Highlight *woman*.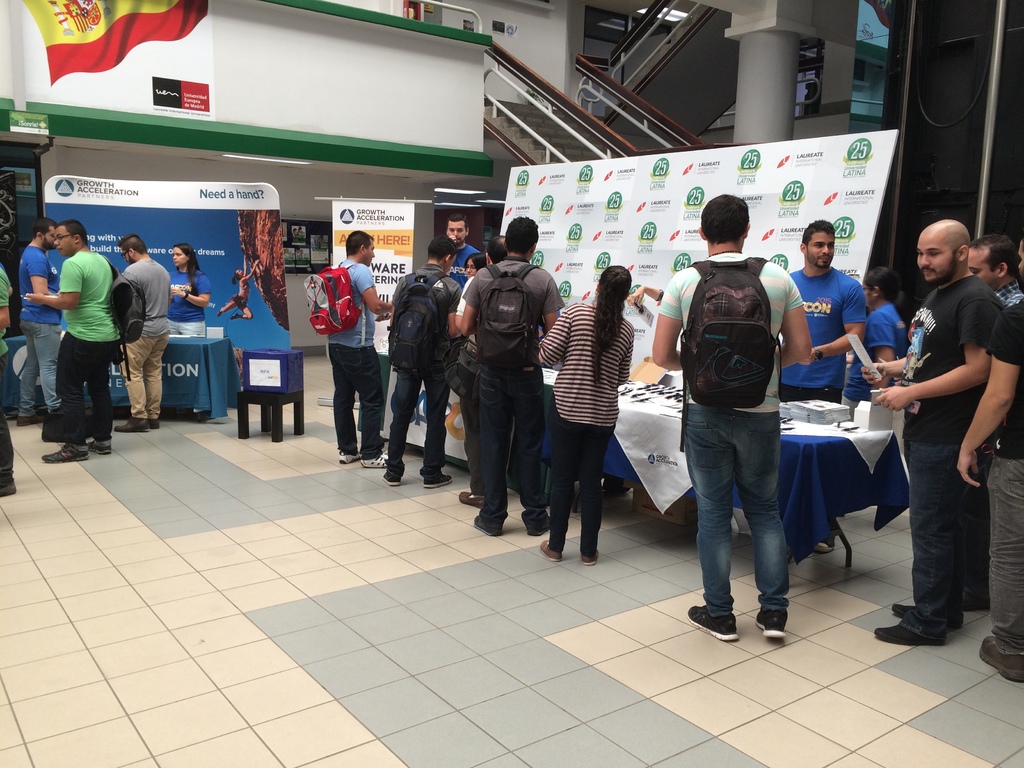
Highlighted region: [x1=468, y1=258, x2=483, y2=276].
